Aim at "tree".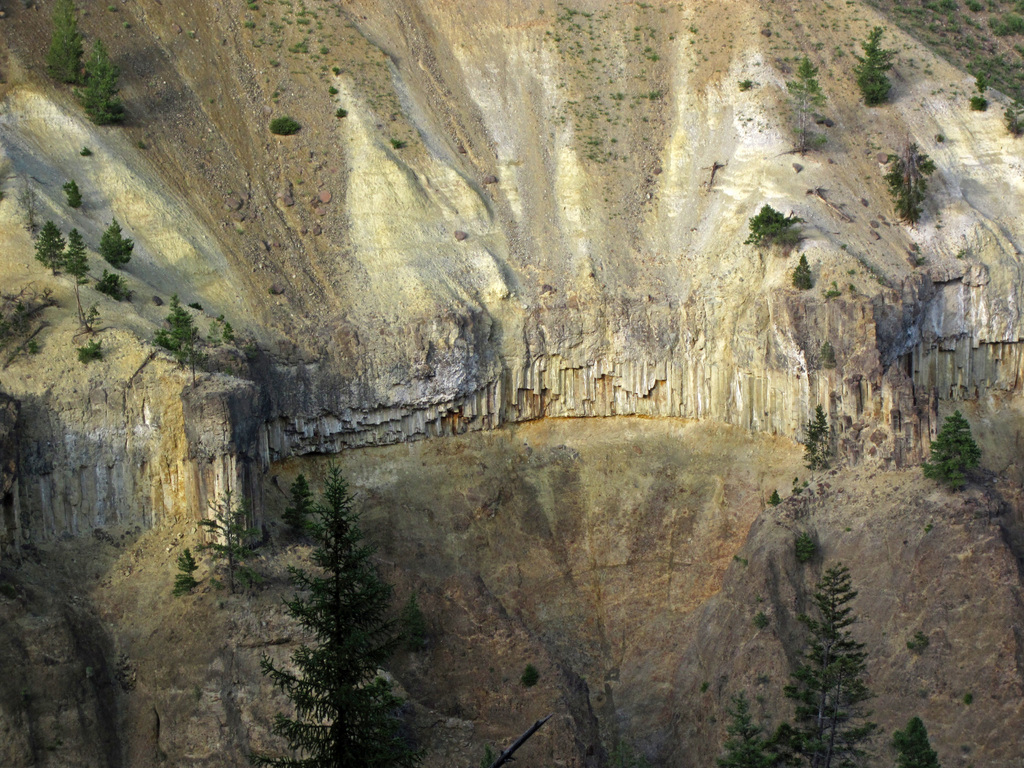
Aimed at BBox(65, 229, 95, 286).
